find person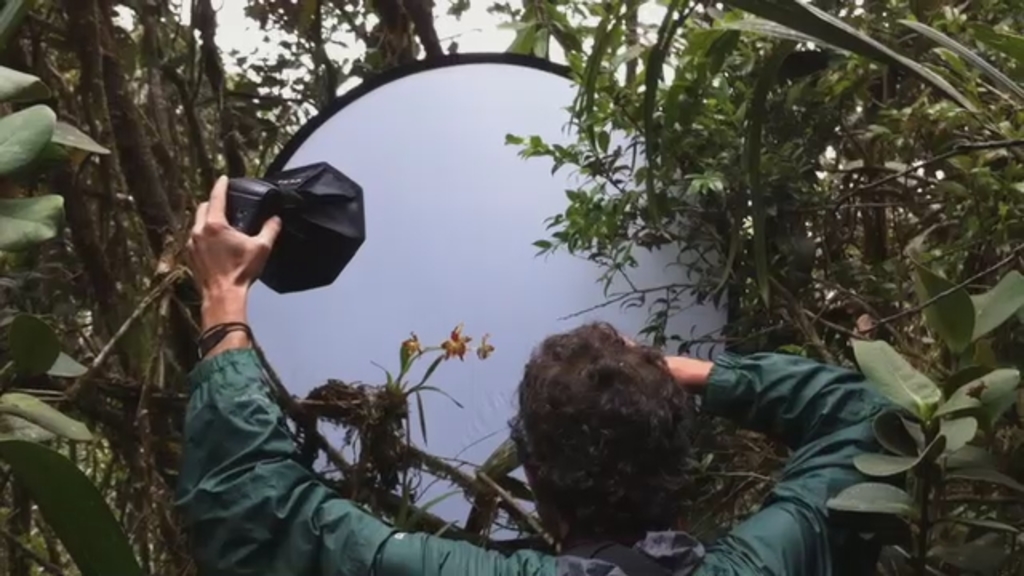
174,174,899,574
